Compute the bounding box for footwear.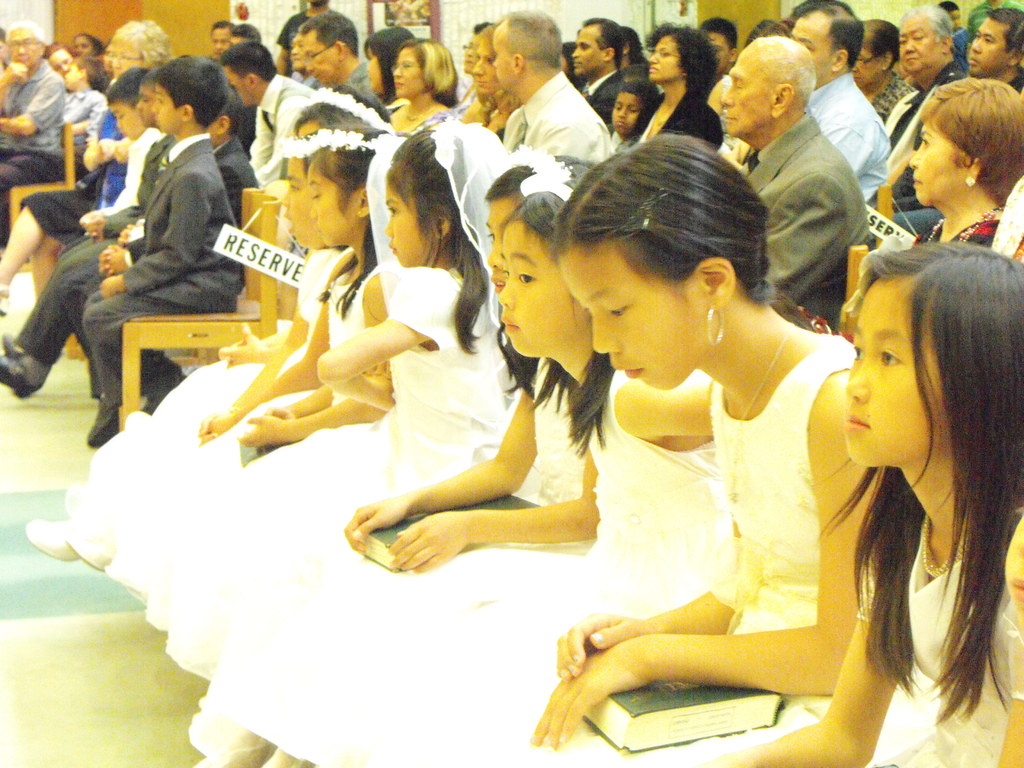
select_region(21, 515, 78, 563).
